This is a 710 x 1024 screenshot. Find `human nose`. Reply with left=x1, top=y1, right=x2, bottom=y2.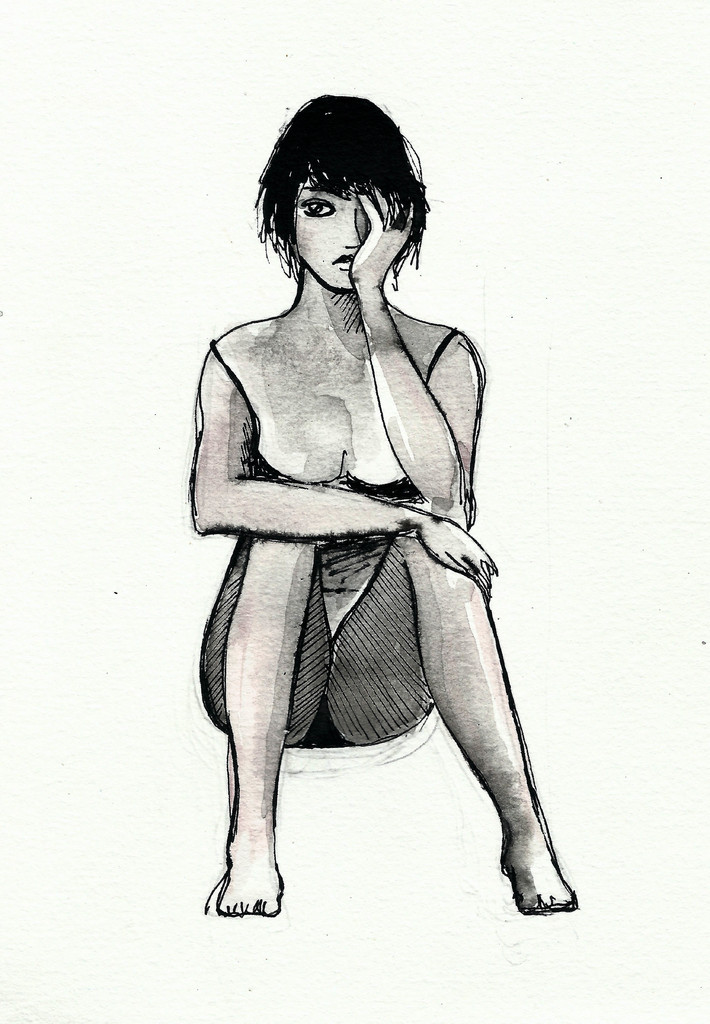
left=344, top=218, right=361, bottom=250.
